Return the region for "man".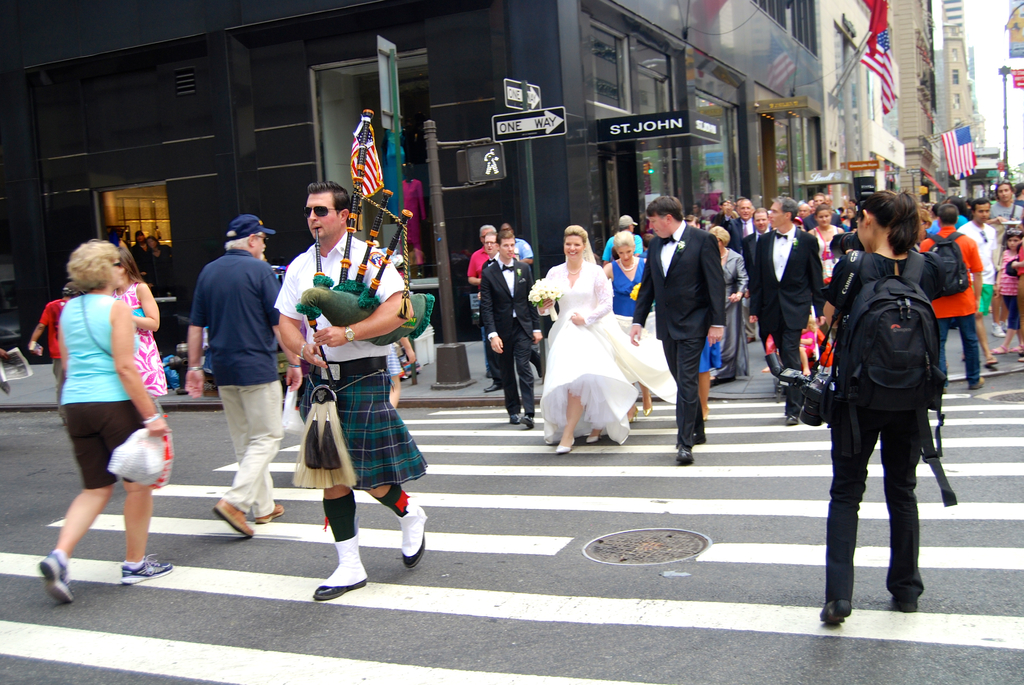
<bbox>131, 229, 157, 294</bbox>.
